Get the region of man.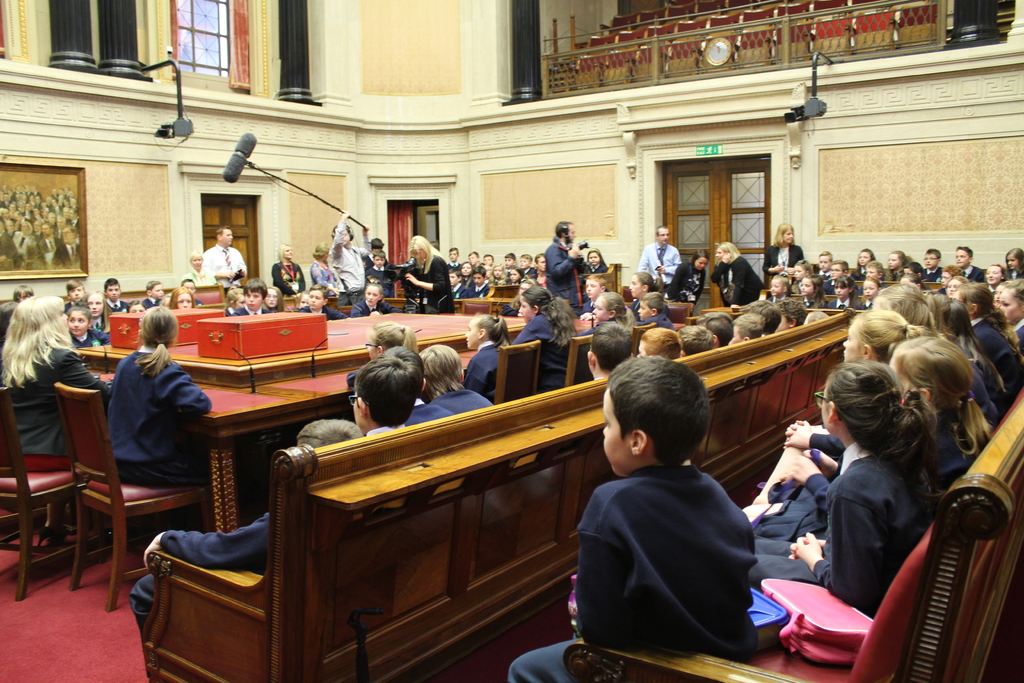
[631, 226, 678, 299].
